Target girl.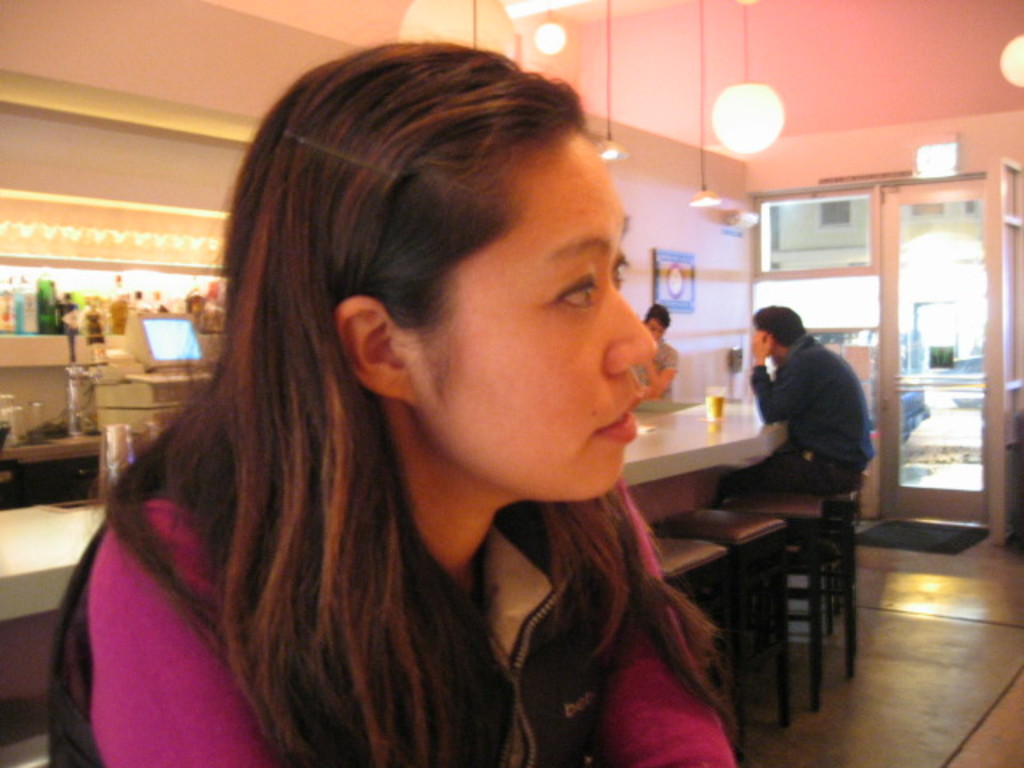
Target region: select_region(43, 32, 749, 766).
